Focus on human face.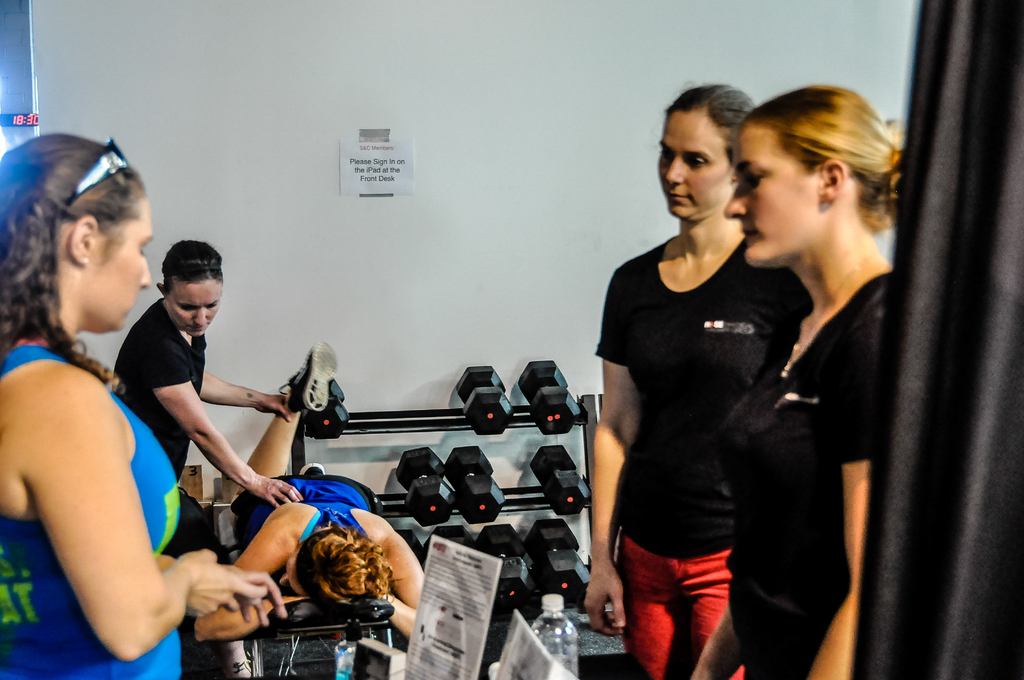
Focused at box(724, 124, 820, 268).
